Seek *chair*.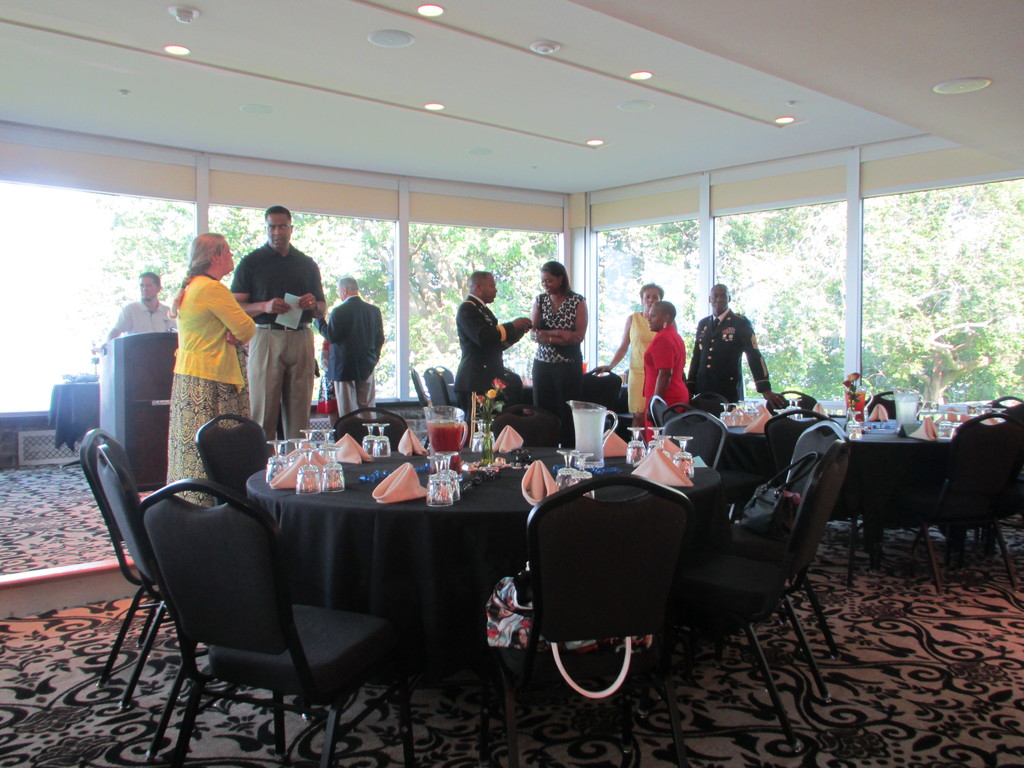
[648, 397, 675, 435].
